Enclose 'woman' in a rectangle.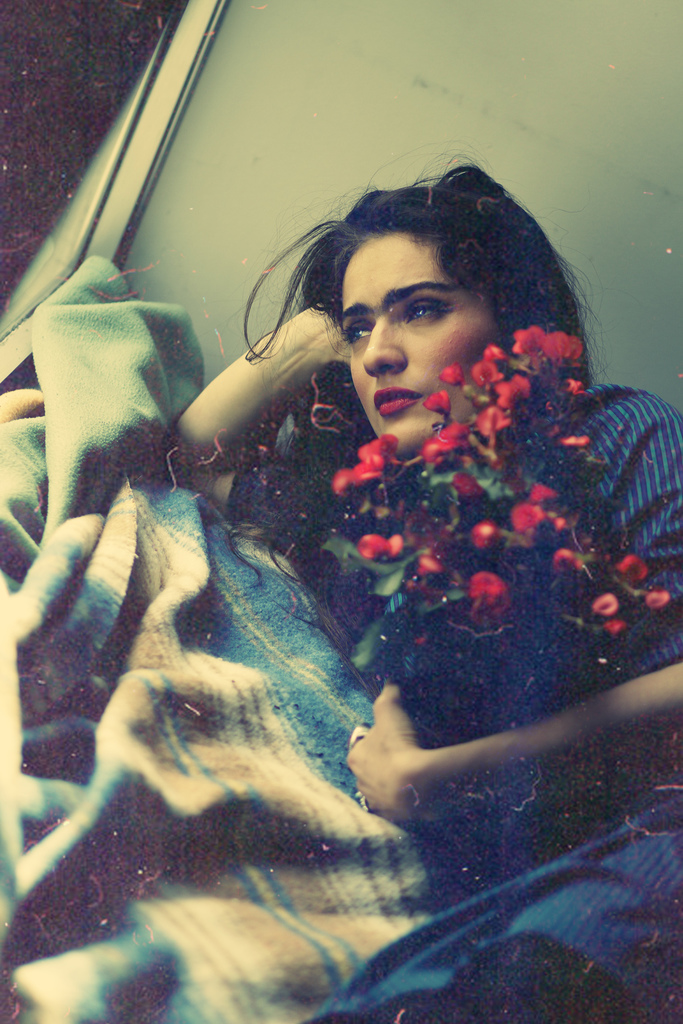
[176,181,682,1023].
